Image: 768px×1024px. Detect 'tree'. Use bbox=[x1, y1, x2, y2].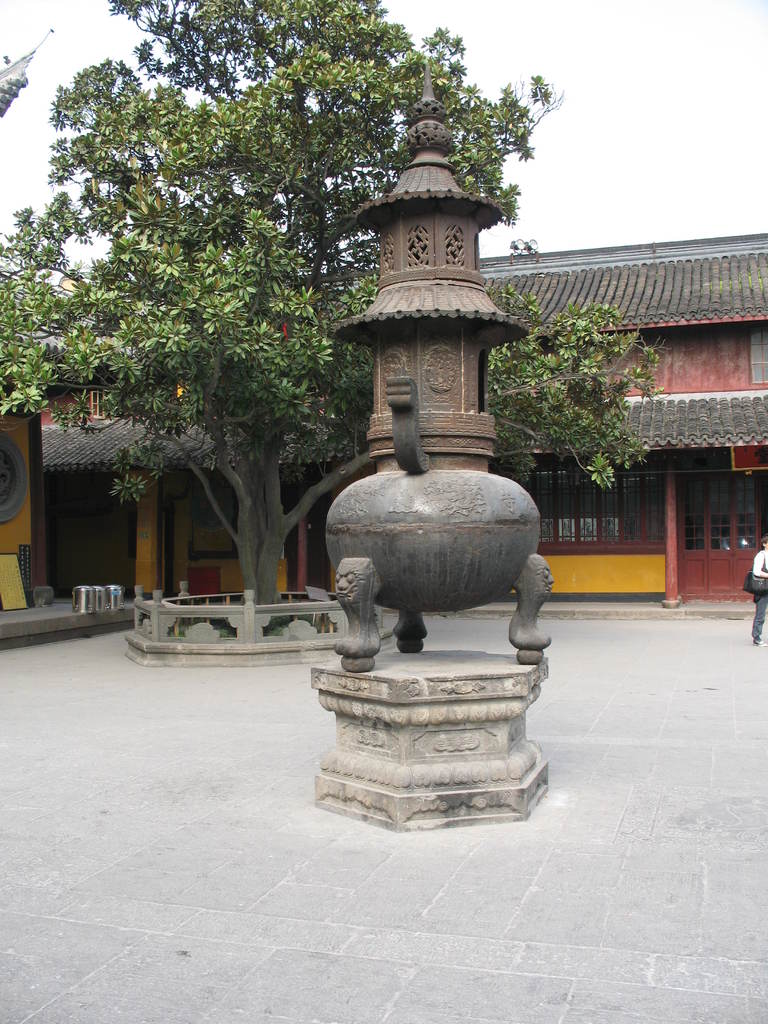
bbox=[0, 6, 767, 678].
